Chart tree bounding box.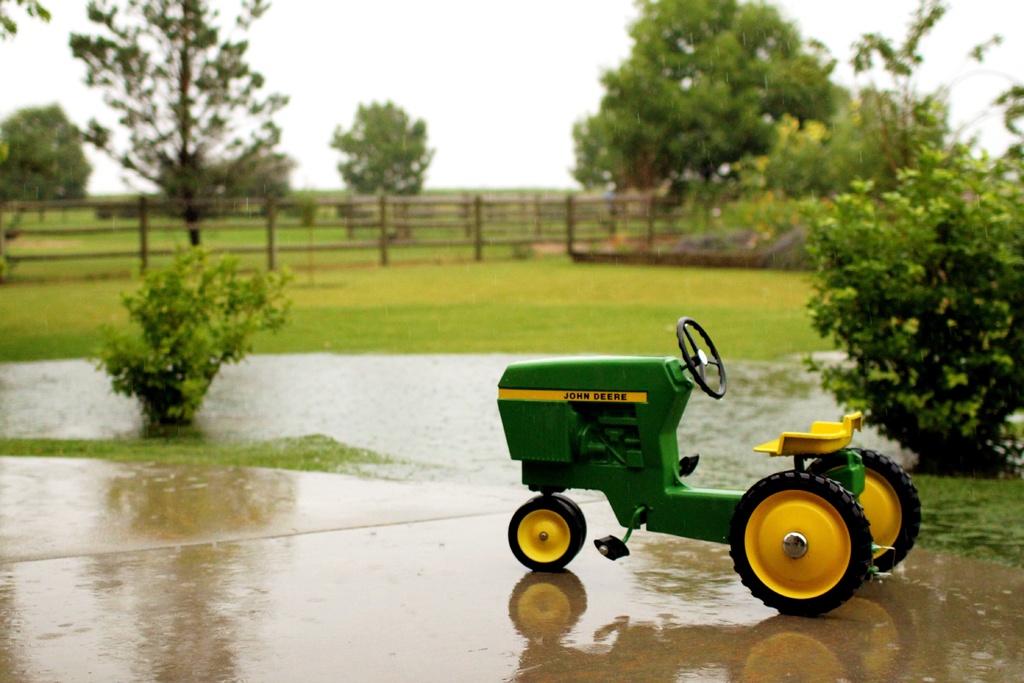
Charted: bbox(559, 0, 865, 218).
